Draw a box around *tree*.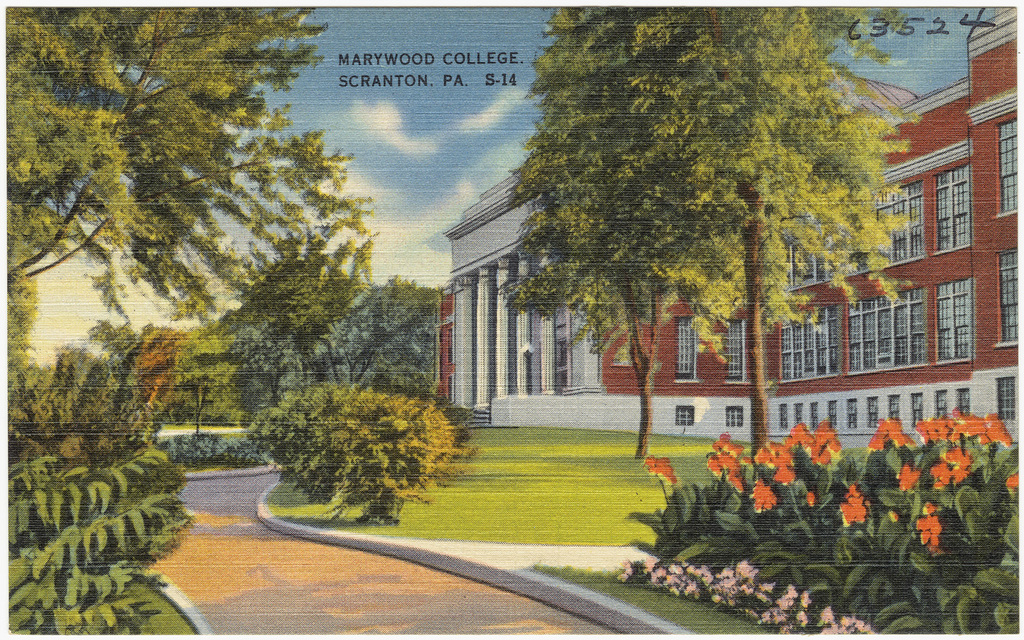
bbox=[2, 6, 382, 401].
